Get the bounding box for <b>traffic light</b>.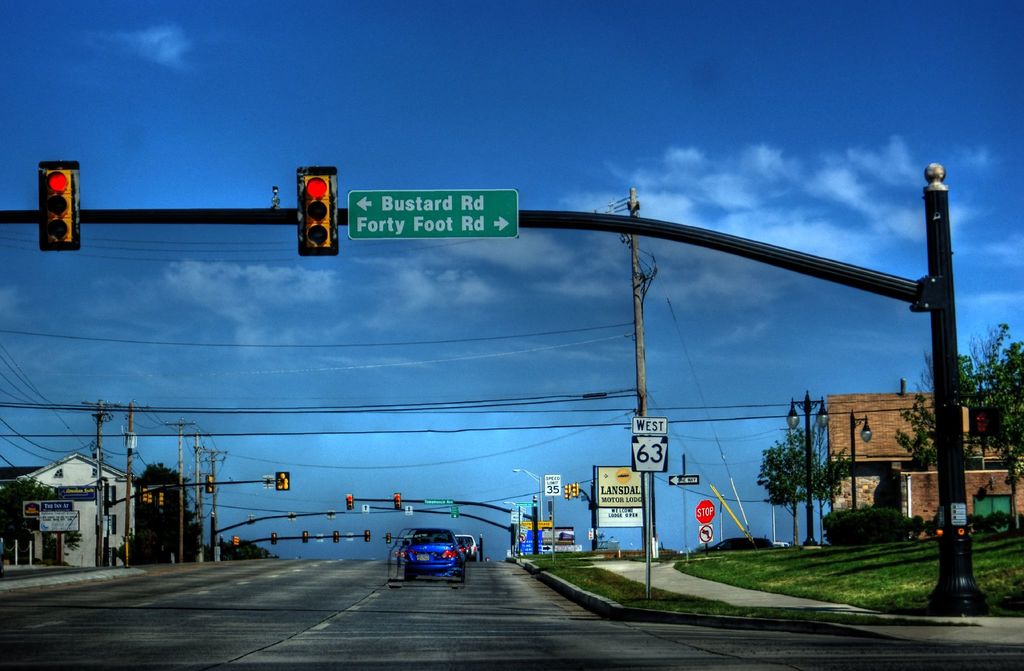
[364, 529, 370, 542].
